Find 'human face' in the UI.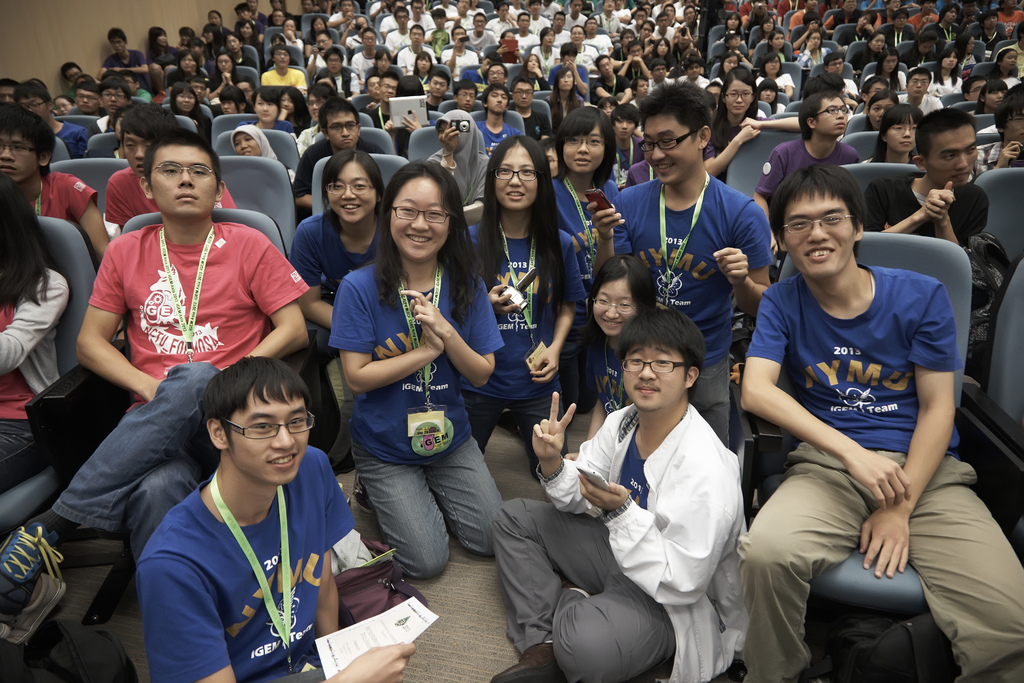
UI element at <bbox>634, 8, 647, 24</bbox>.
